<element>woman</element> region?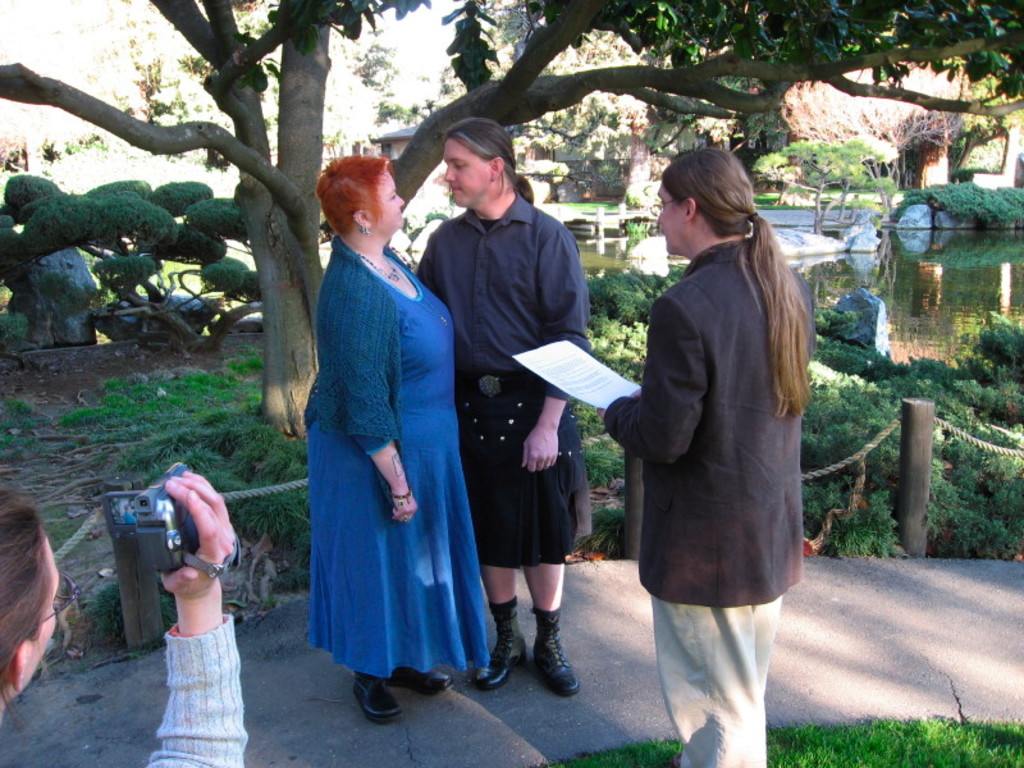
bbox(297, 154, 490, 718)
